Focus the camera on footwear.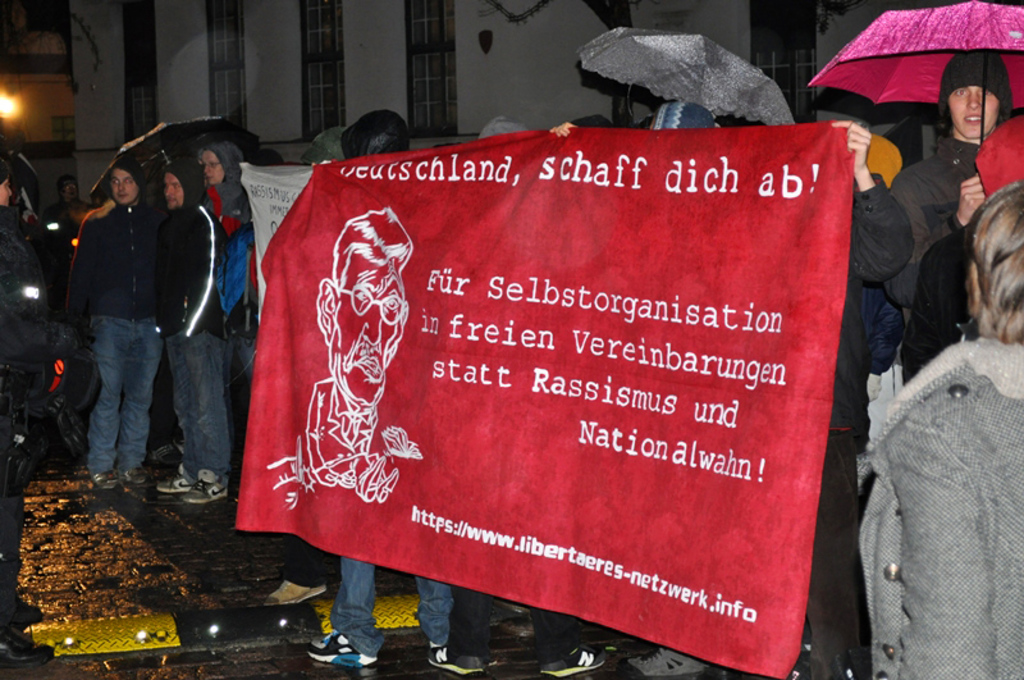
Focus region: [116,464,152,487].
